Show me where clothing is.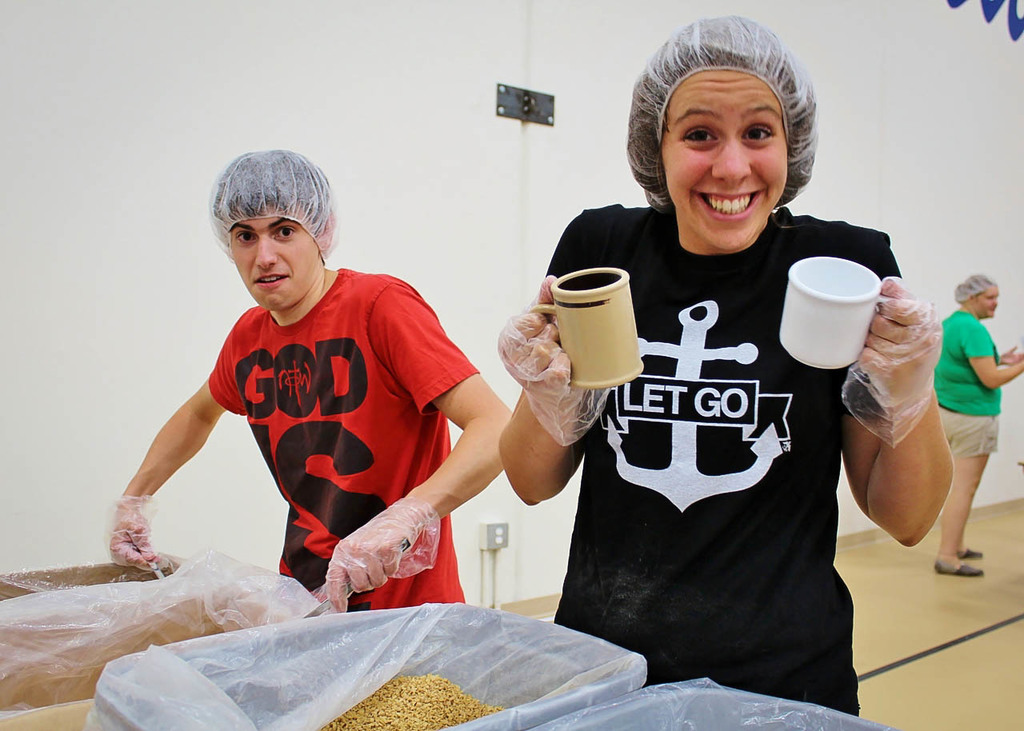
clothing is at bbox=[929, 298, 1004, 449].
